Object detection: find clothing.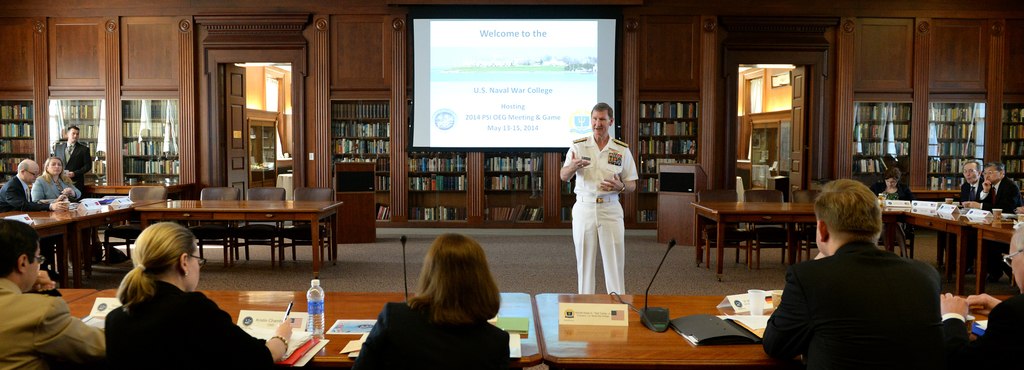
select_region(566, 130, 644, 291).
